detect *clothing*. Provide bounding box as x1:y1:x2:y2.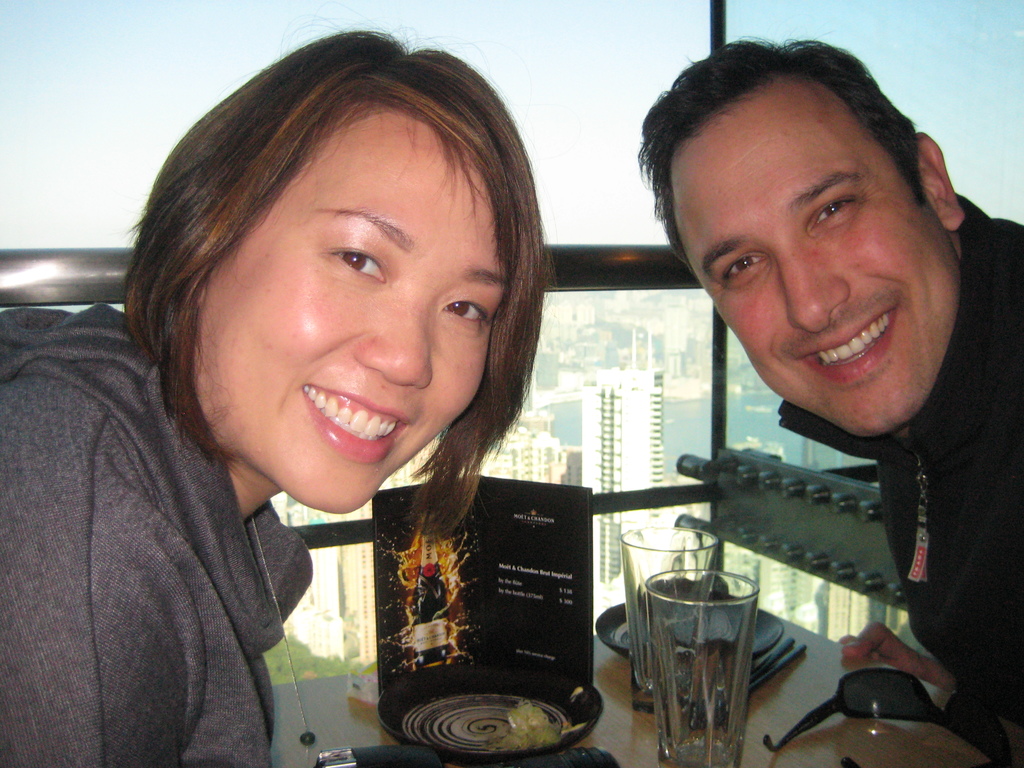
779:191:1022:767.
